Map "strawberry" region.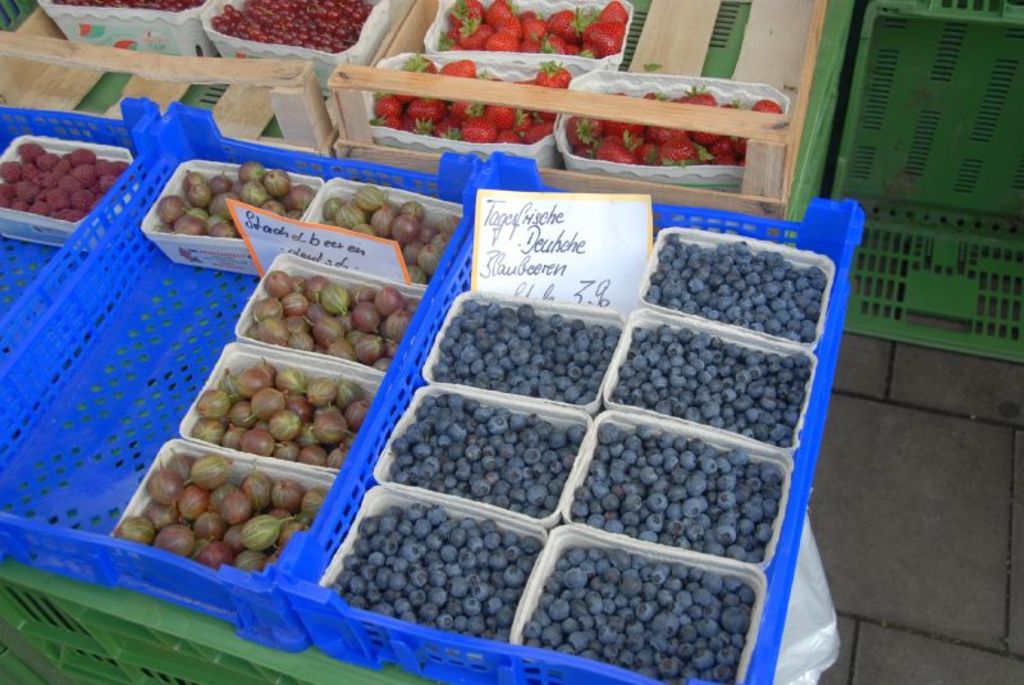
Mapped to BBox(435, 28, 466, 52).
